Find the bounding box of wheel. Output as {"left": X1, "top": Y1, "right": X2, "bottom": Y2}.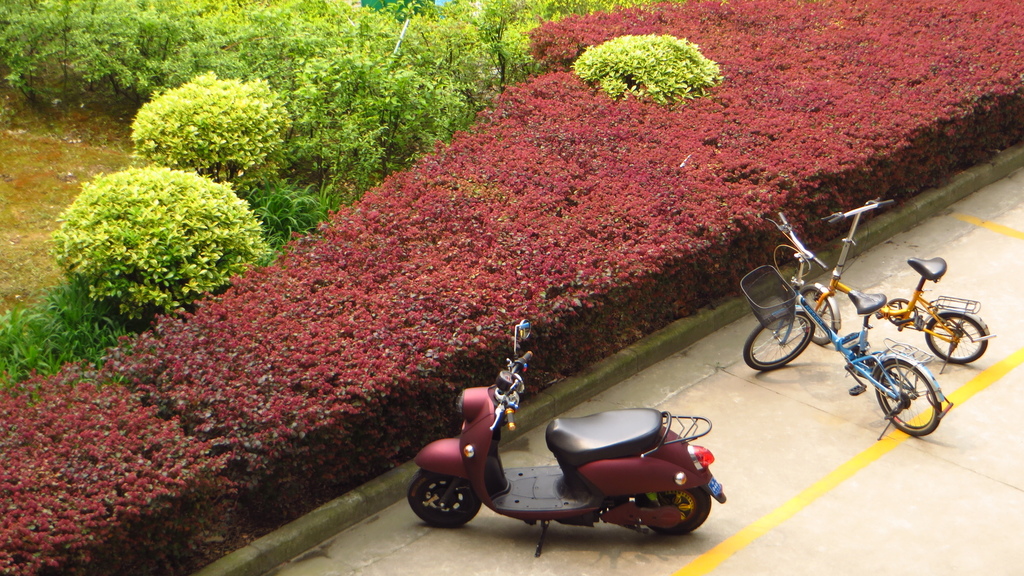
{"left": 741, "top": 306, "right": 816, "bottom": 376}.
